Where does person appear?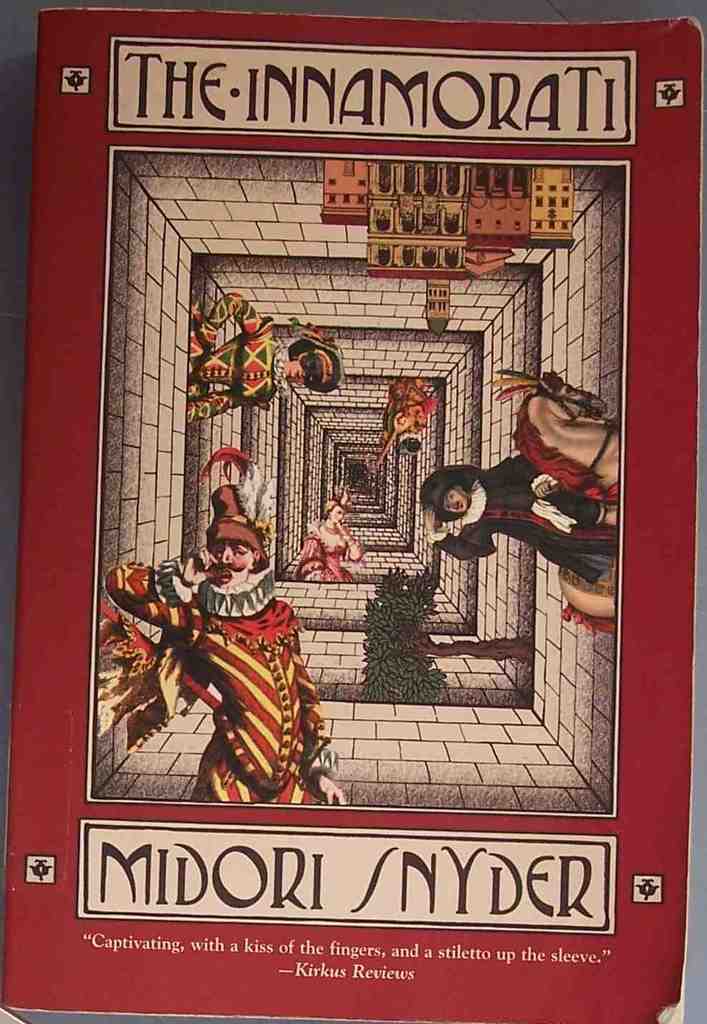
Appears at (145, 473, 303, 815).
